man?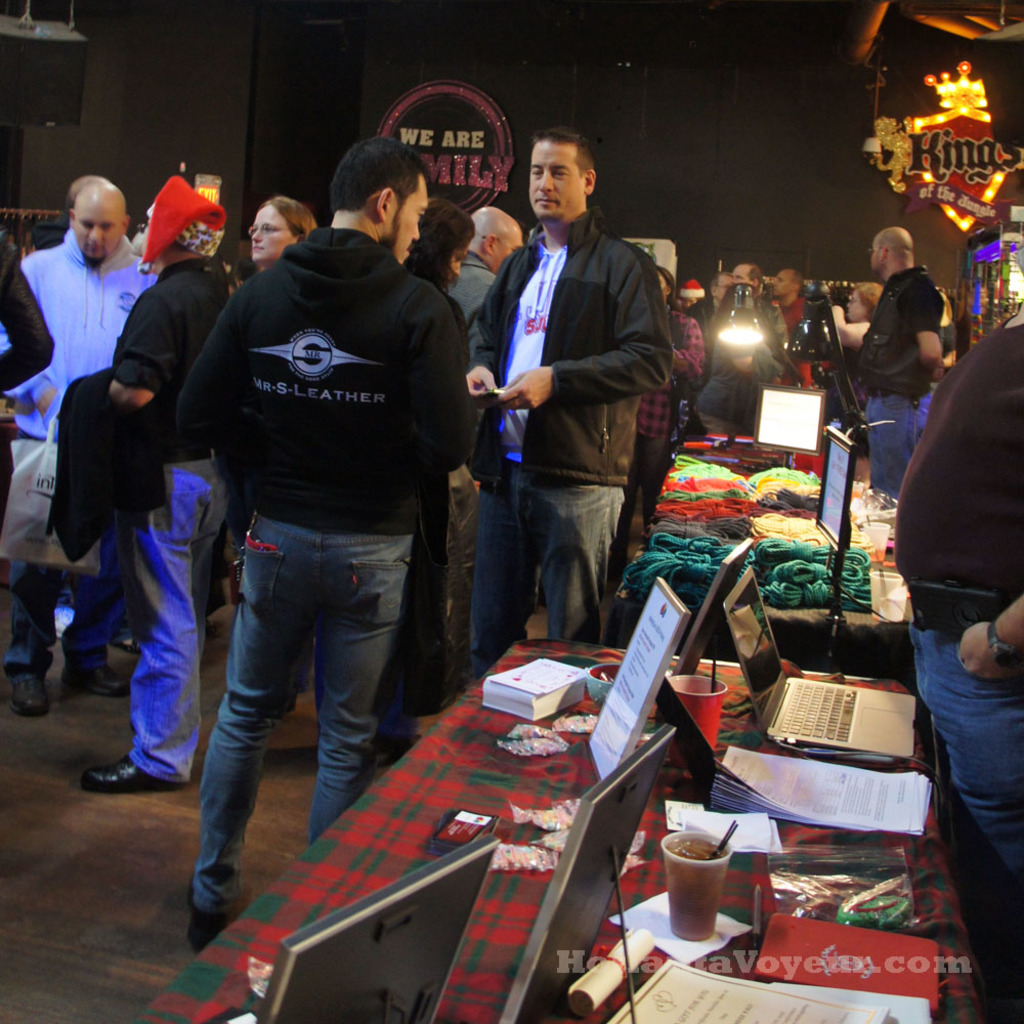
{"x1": 854, "y1": 225, "x2": 945, "y2": 499}
